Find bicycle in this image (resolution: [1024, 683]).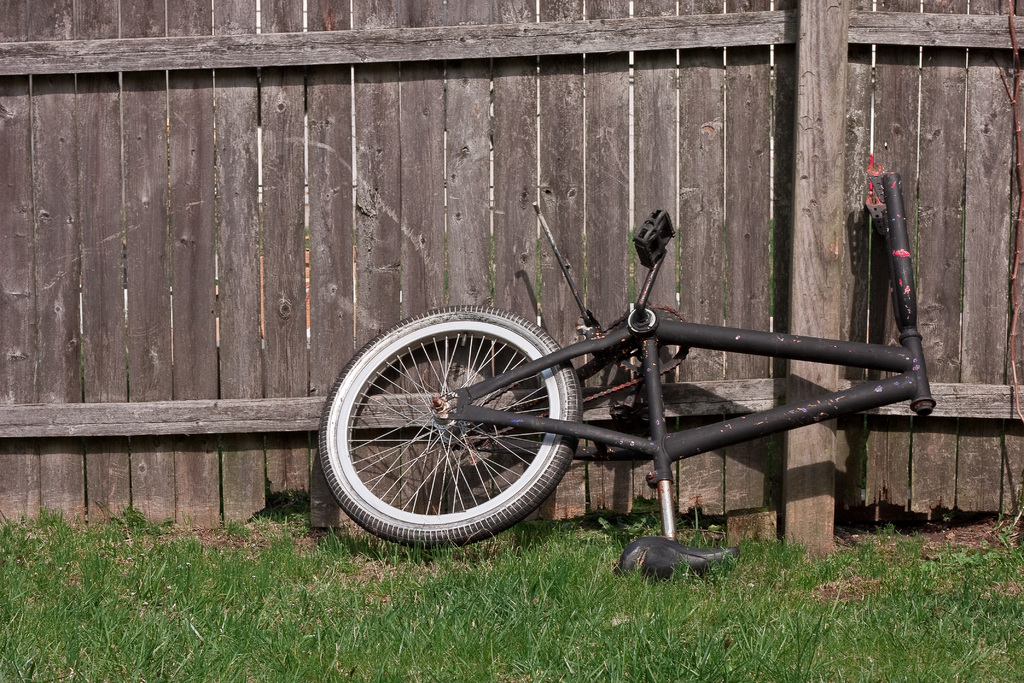
[316, 171, 934, 575].
